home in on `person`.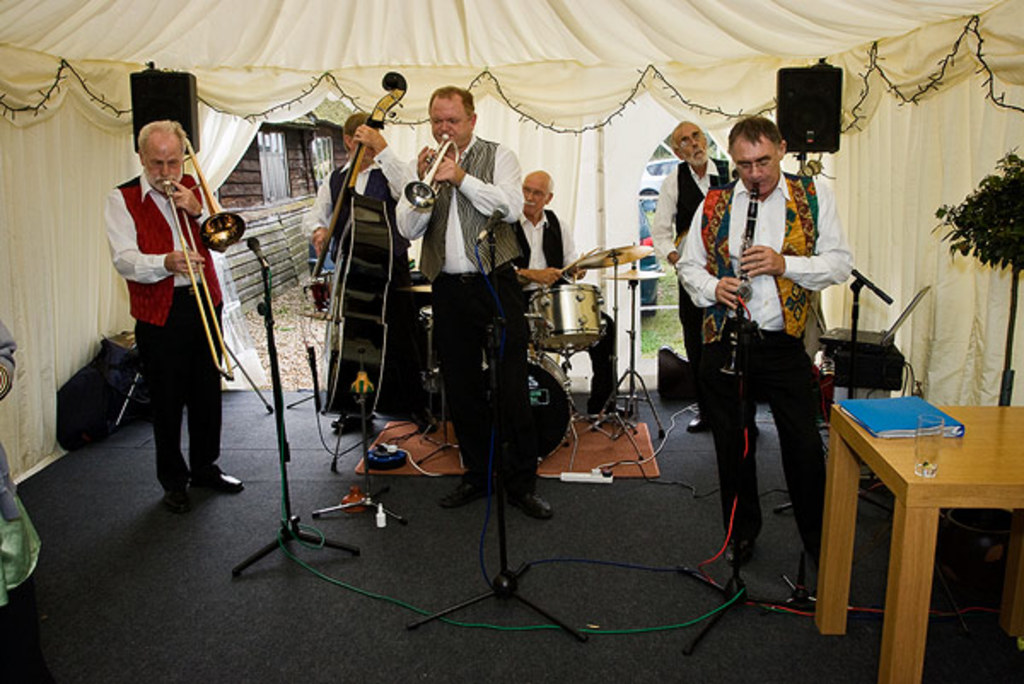
Homed in at 645 125 737 435.
